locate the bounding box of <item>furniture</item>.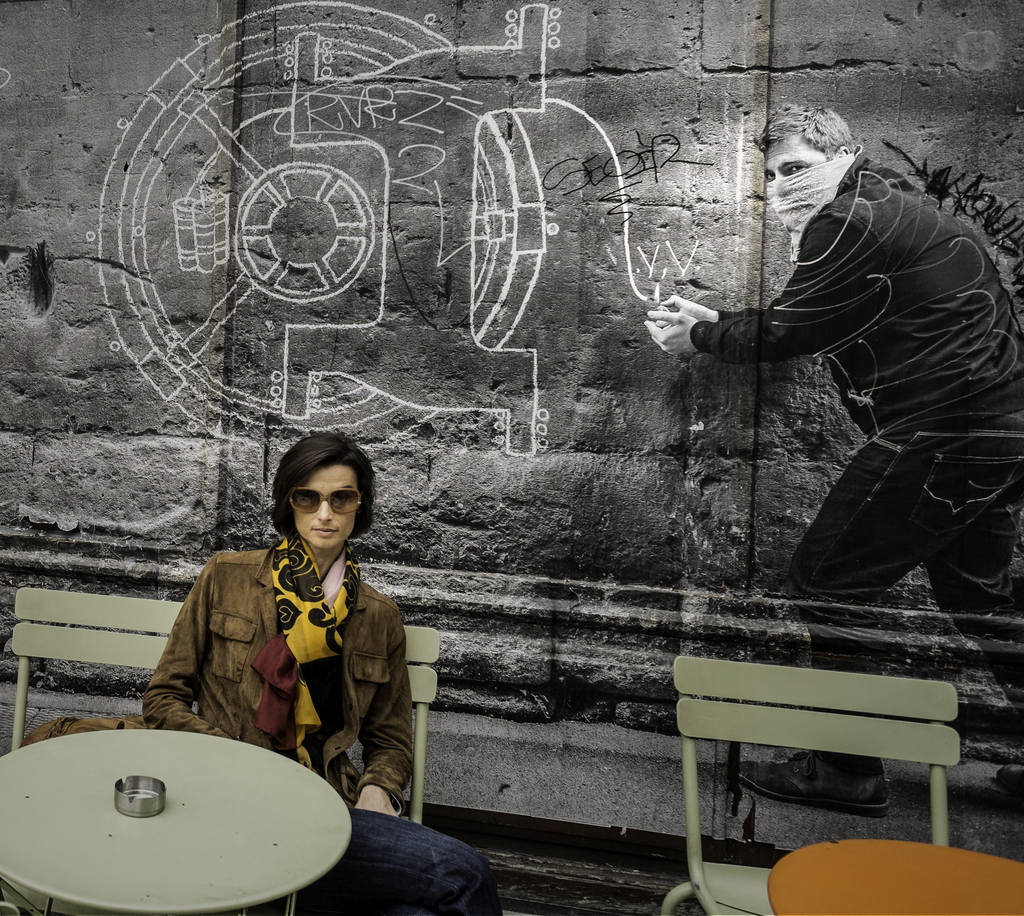
Bounding box: left=764, top=838, right=1023, bottom=915.
